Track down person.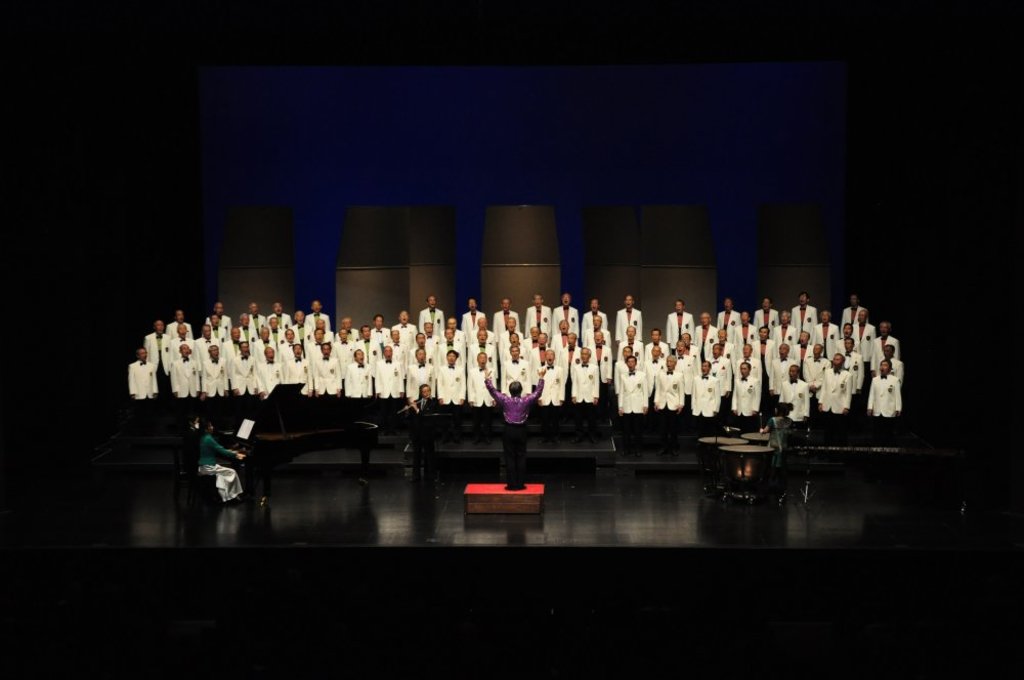
Tracked to [x1=189, y1=418, x2=245, y2=507].
